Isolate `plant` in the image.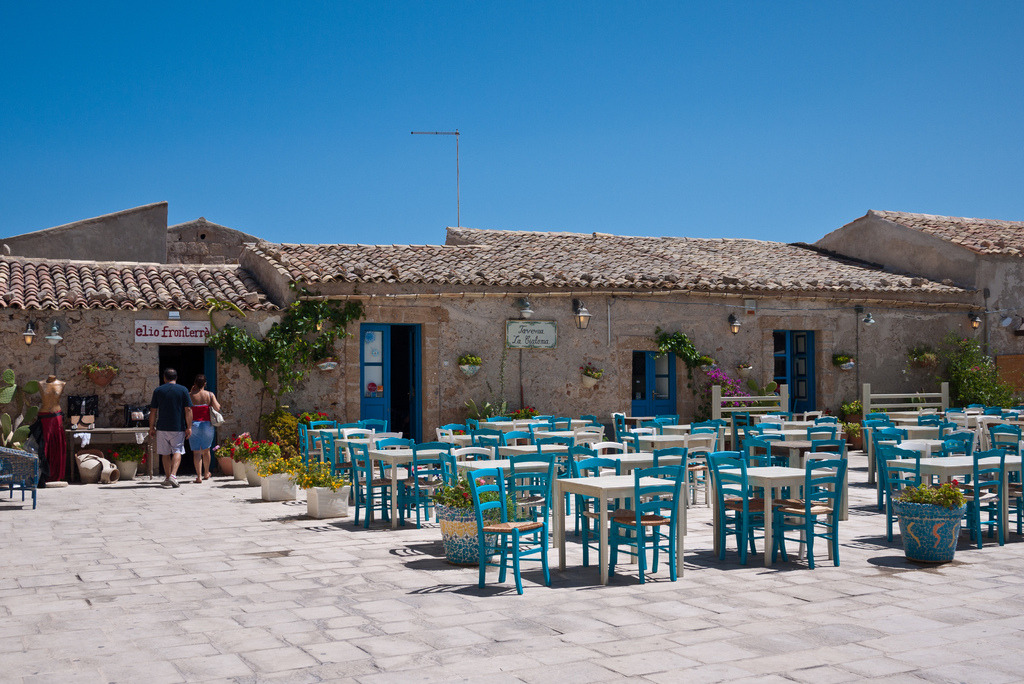
Isolated region: <region>576, 356, 602, 381</region>.
